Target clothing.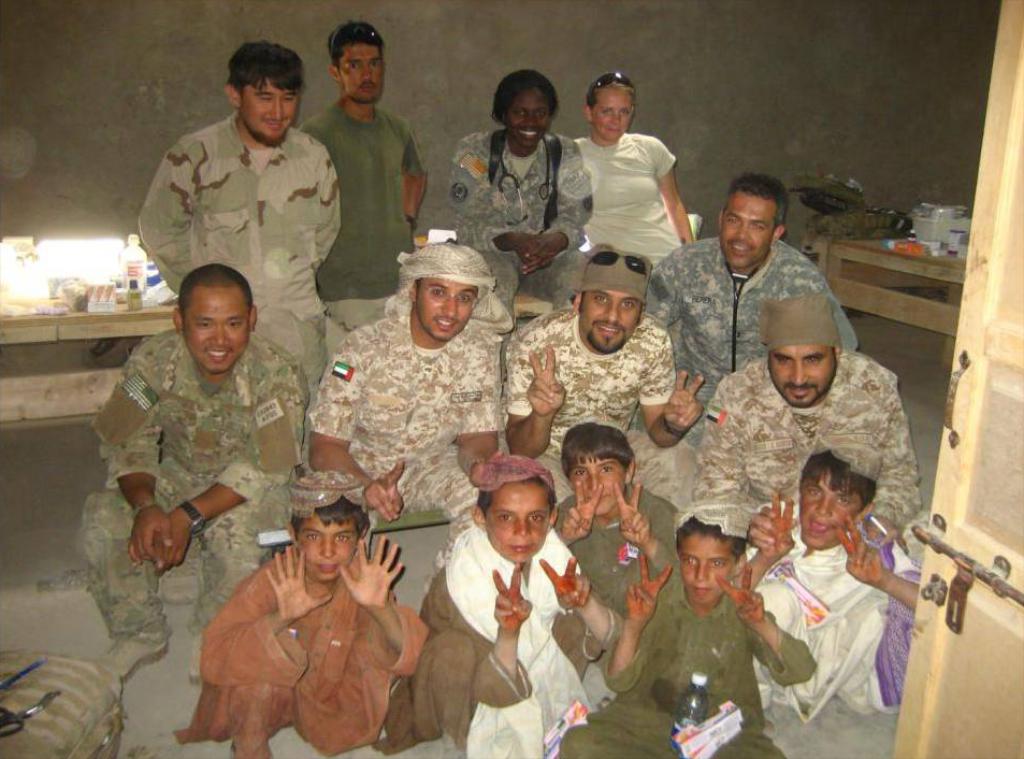
Target region: detection(449, 137, 593, 297).
